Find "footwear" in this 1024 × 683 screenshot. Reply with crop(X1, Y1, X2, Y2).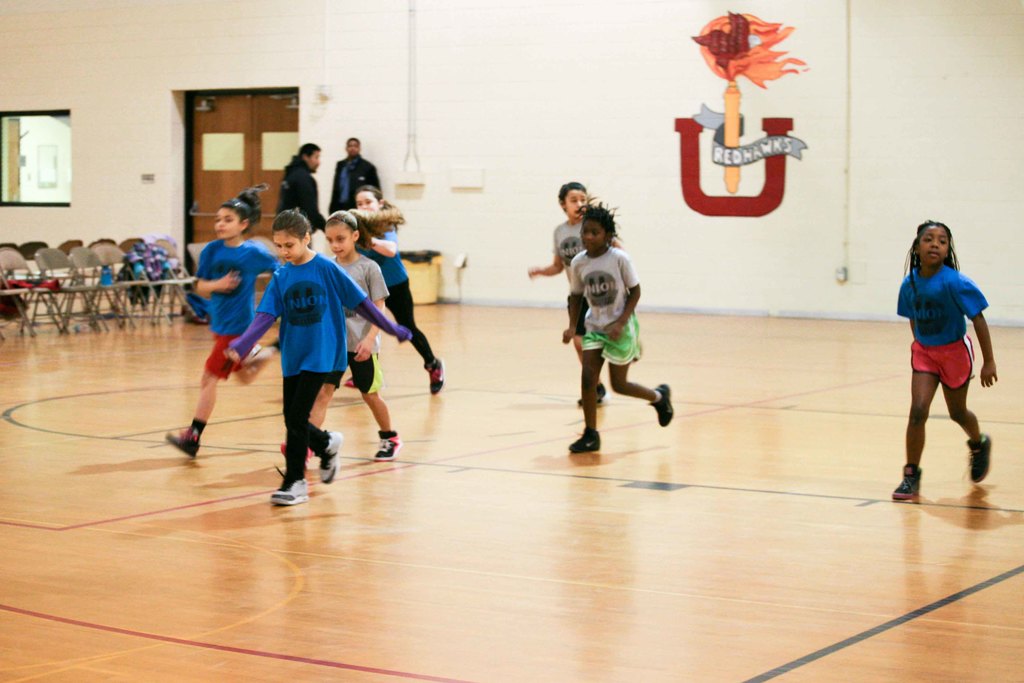
crop(273, 469, 310, 504).
